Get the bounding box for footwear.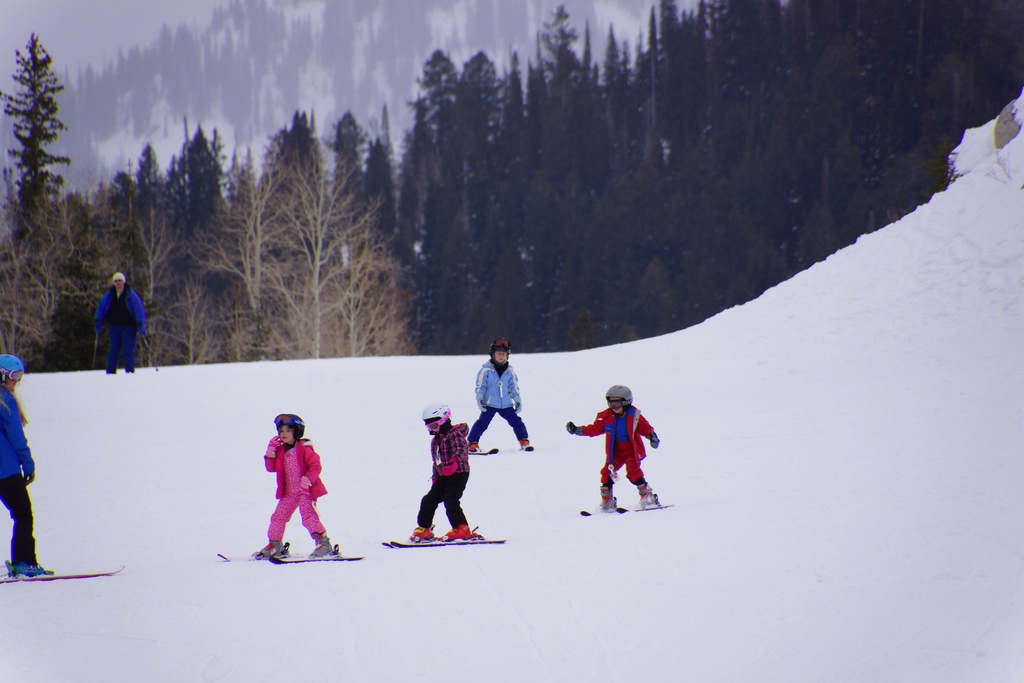
bbox(5, 559, 16, 577).
